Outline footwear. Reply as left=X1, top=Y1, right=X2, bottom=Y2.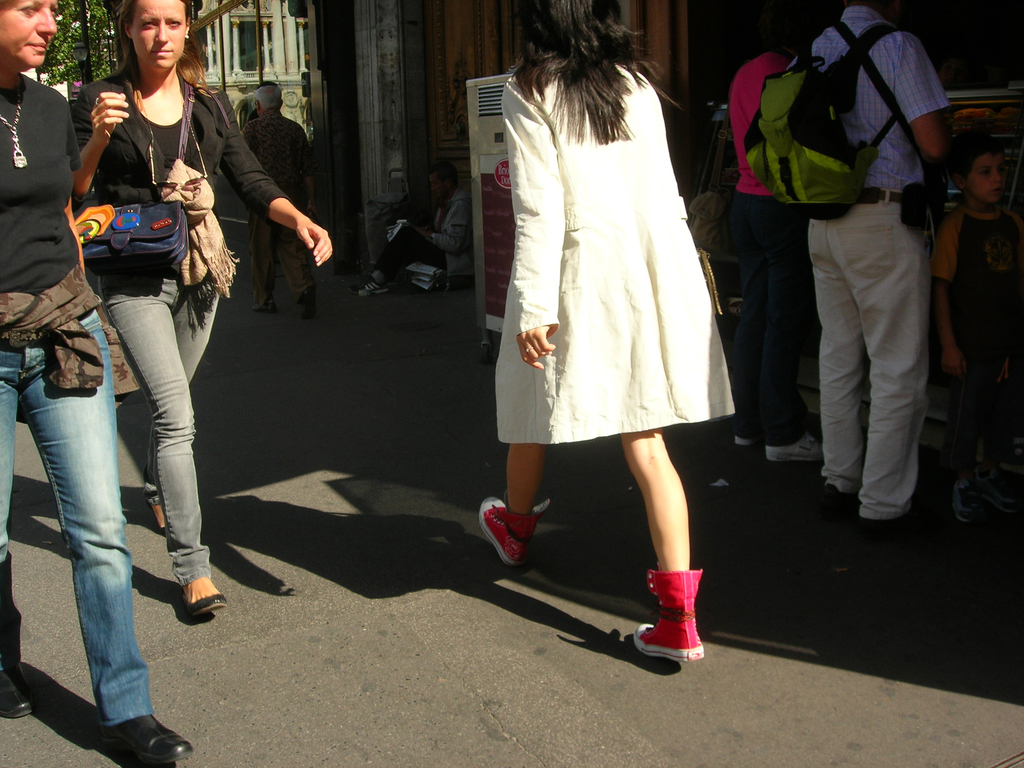
left=296, top=286, right=316, bottom=317.
